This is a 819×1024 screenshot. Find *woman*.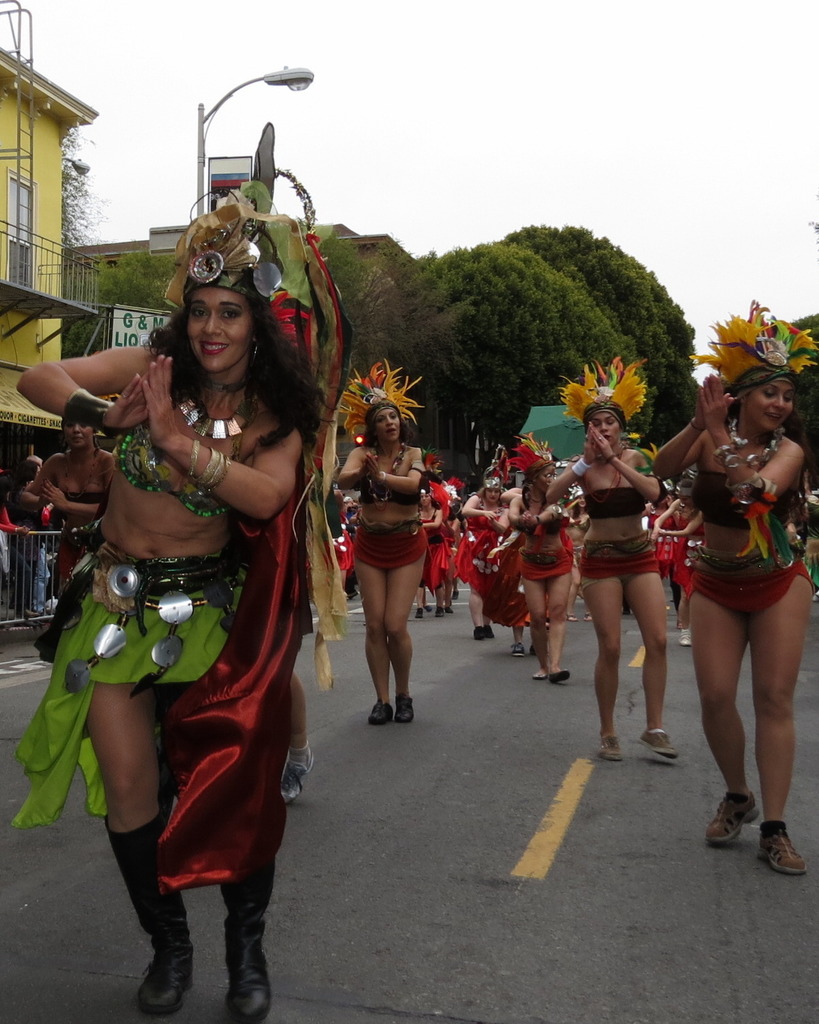
Bounding box: detection(414, 492, 448, 609).
